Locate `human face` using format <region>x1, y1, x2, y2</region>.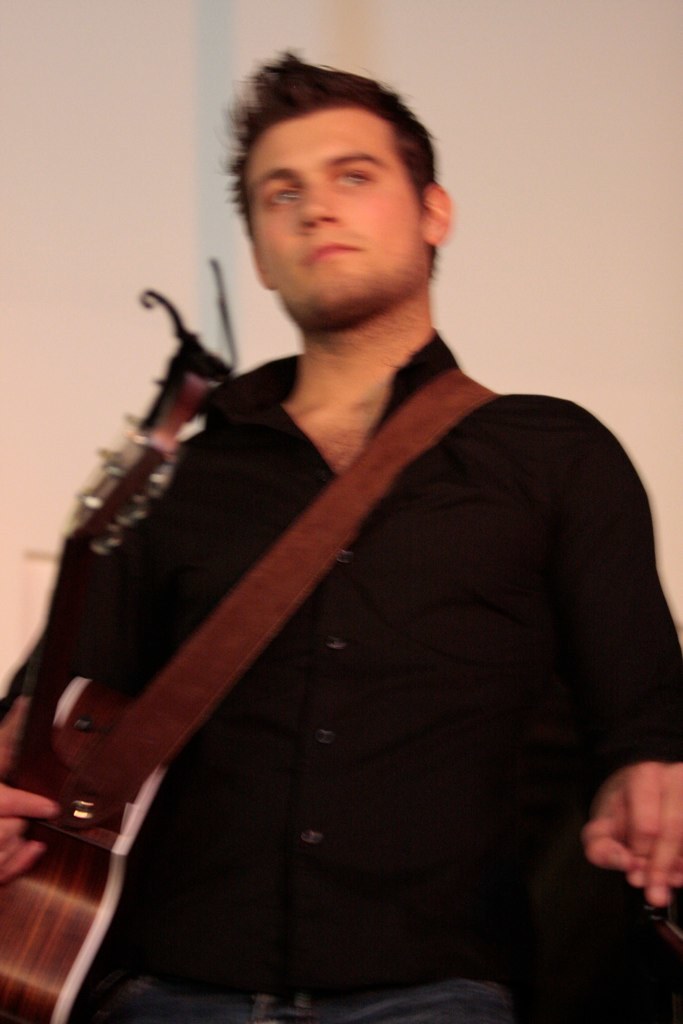
<region>240, 103, 432, 331</region>.
